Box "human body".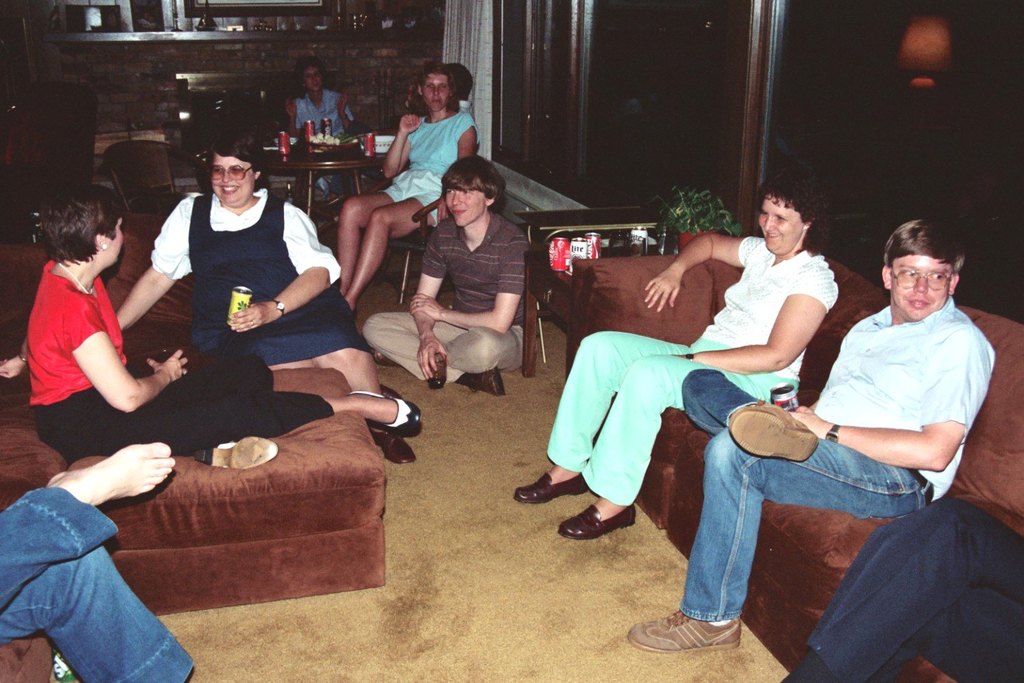
{"x1": 694, "y1": 226, "x2": 992, "y2": 638}.
